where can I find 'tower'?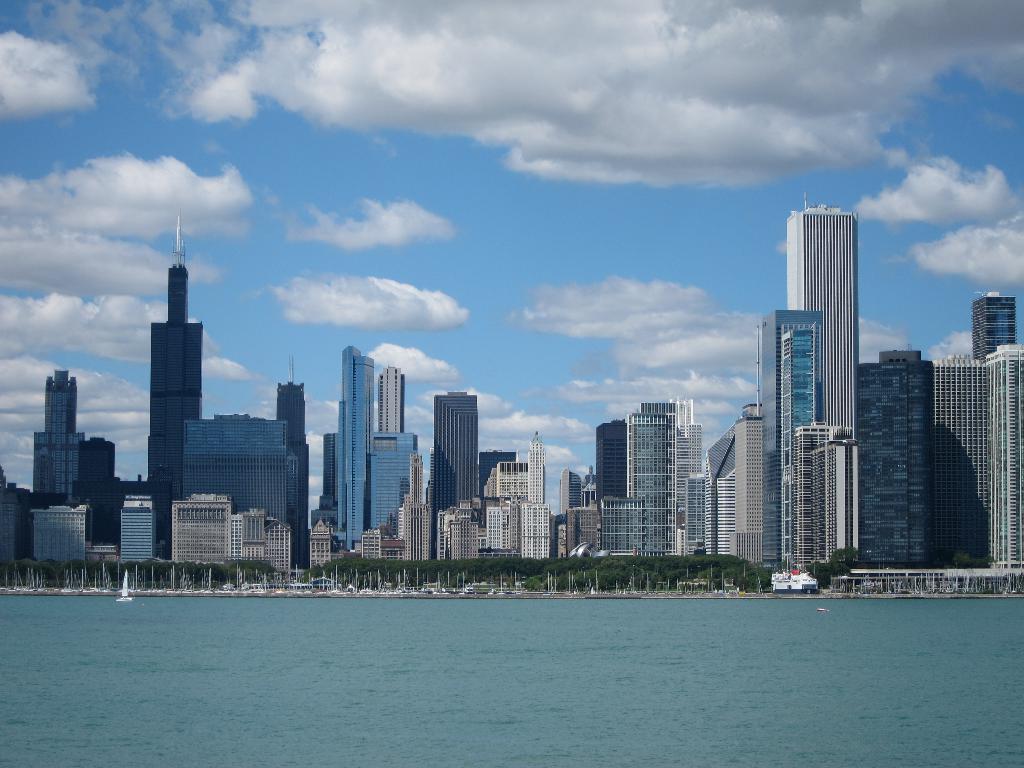
You can find it at (x1=143, y1=259, x2=207, y2=538).
